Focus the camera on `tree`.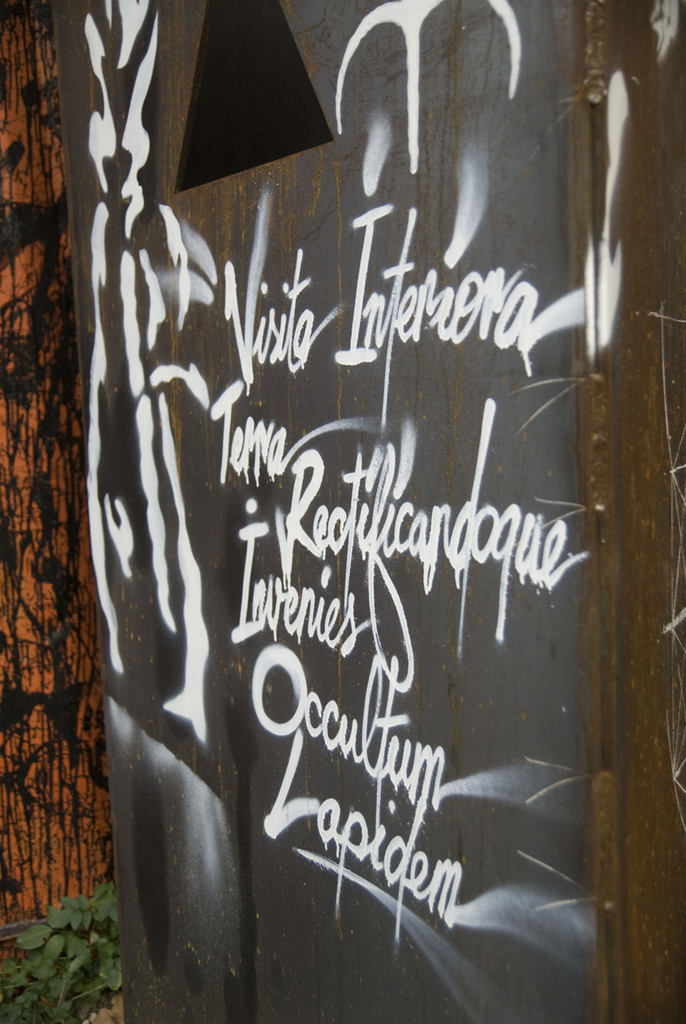
Focus region: rect(0, 0, 129, 1023).
